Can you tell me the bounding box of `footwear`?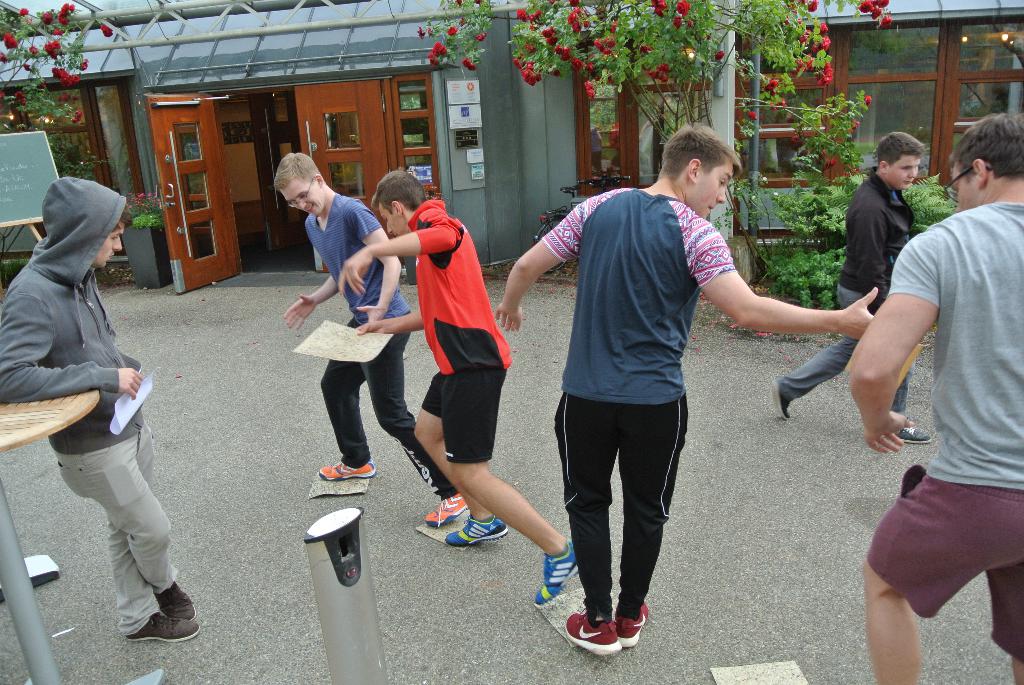
bbox=[895, 427, 933, 443].
